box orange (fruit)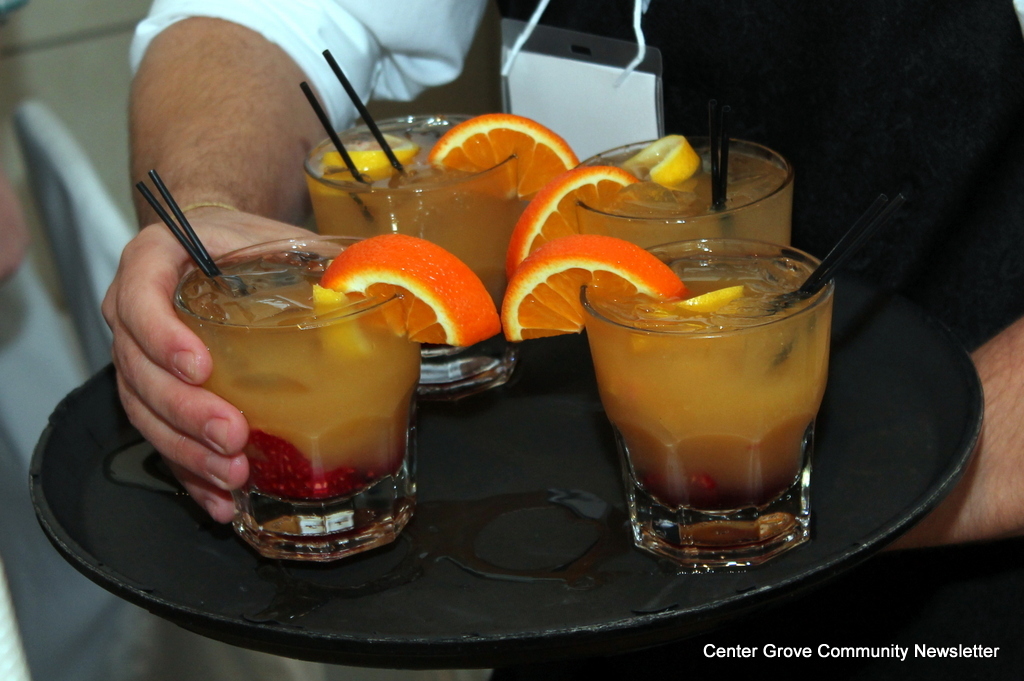
(501,234,681,342)
